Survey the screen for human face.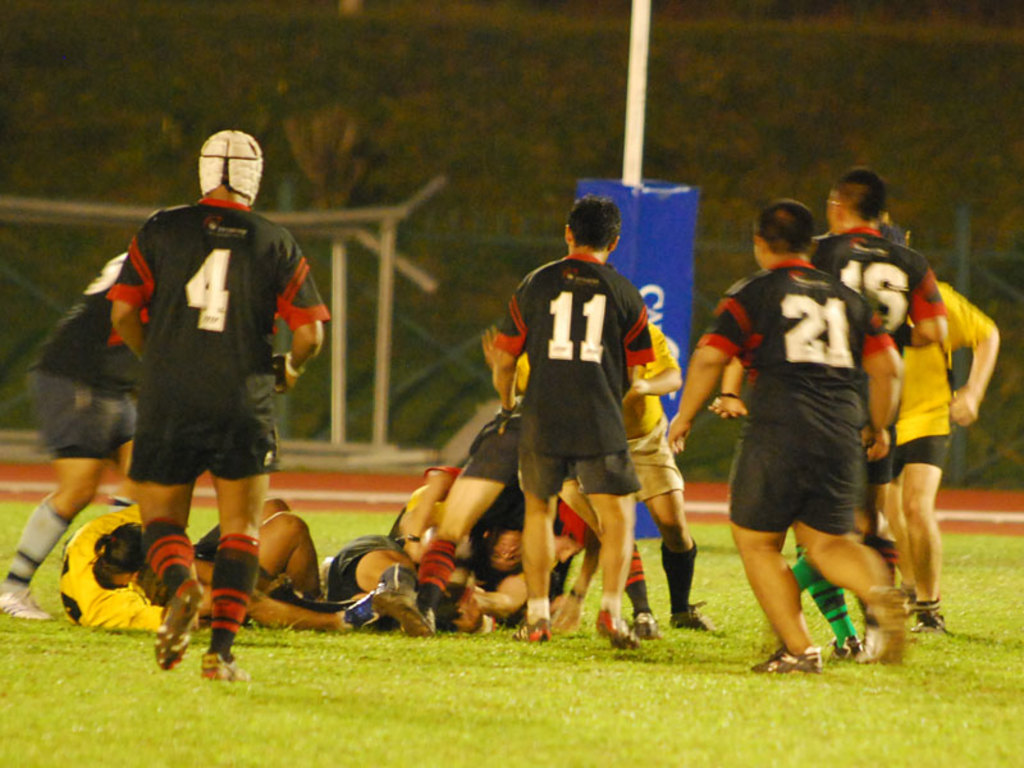
Survey found: 492/531/521/568.
